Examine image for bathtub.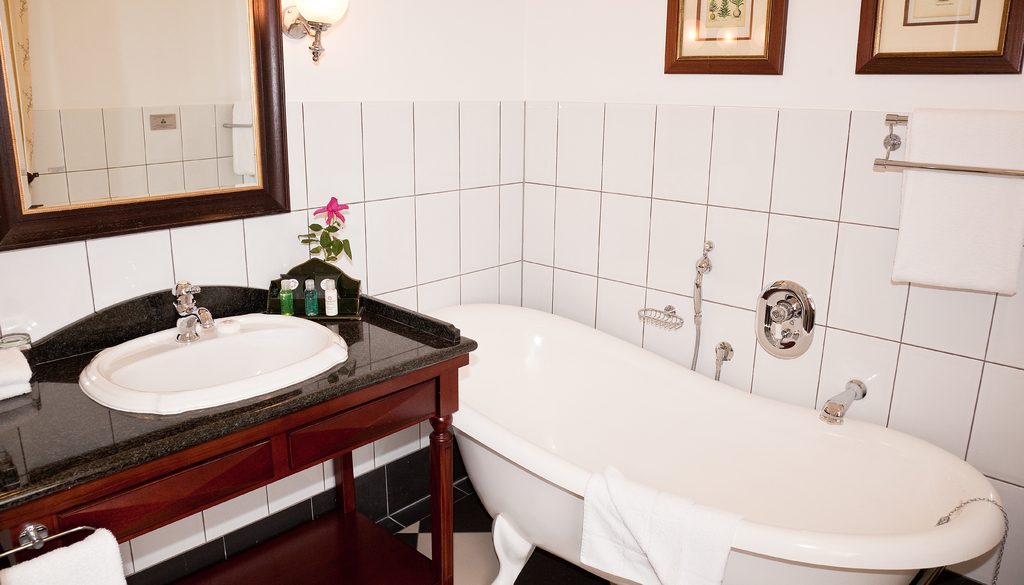
Examination result: 422:303:1009:584.
